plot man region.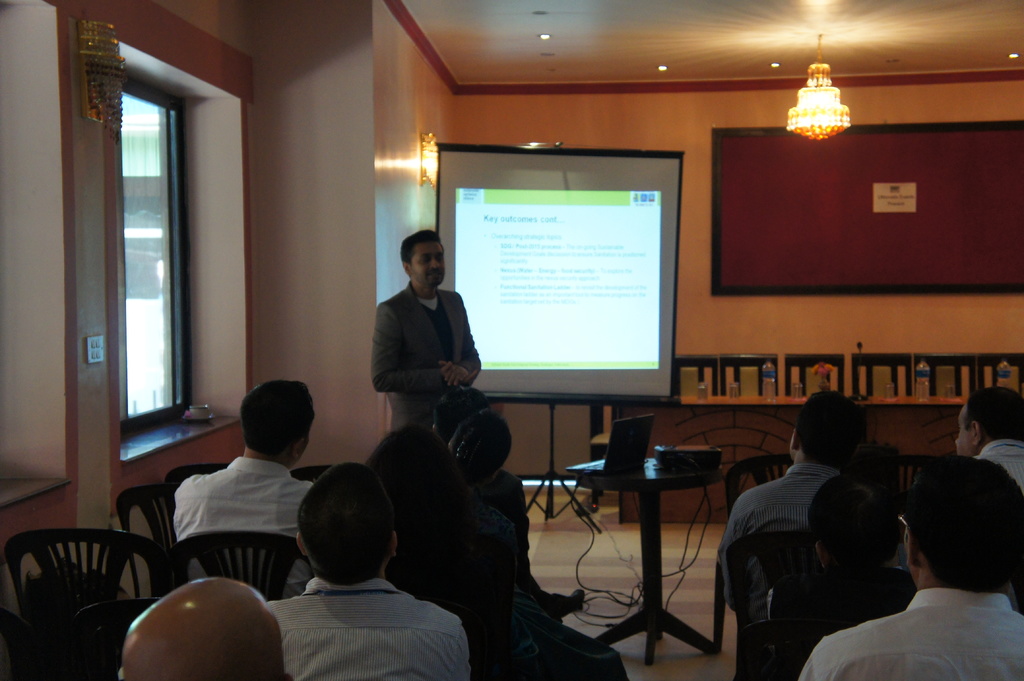
Plotted at 759, 473, 924, 657.
